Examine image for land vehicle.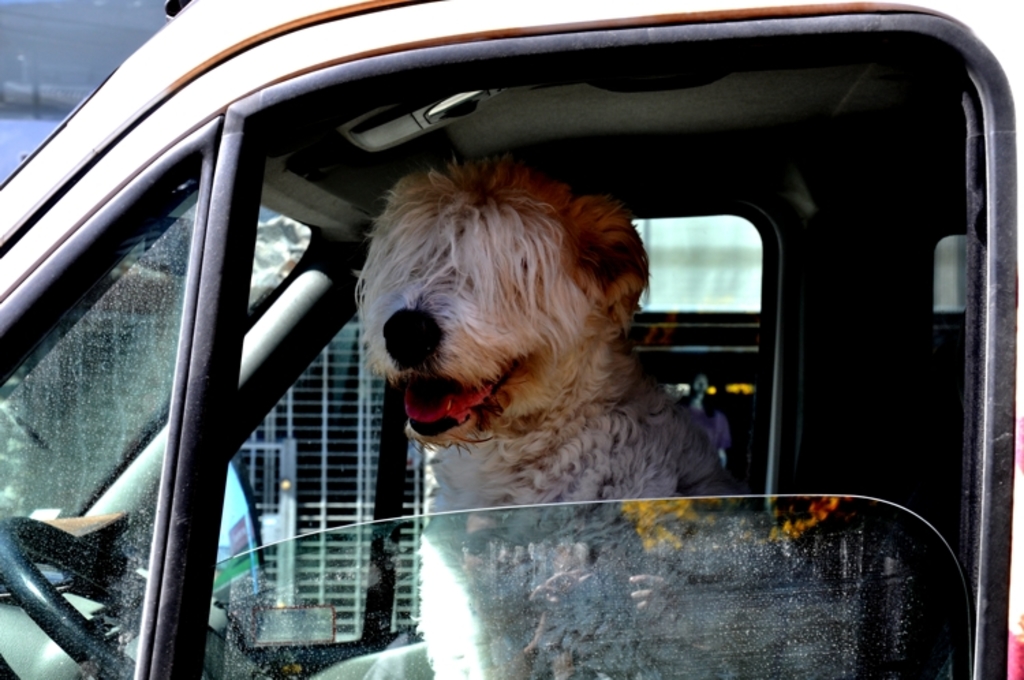
Examination result: select_region(81, 0, 1023, 624).
